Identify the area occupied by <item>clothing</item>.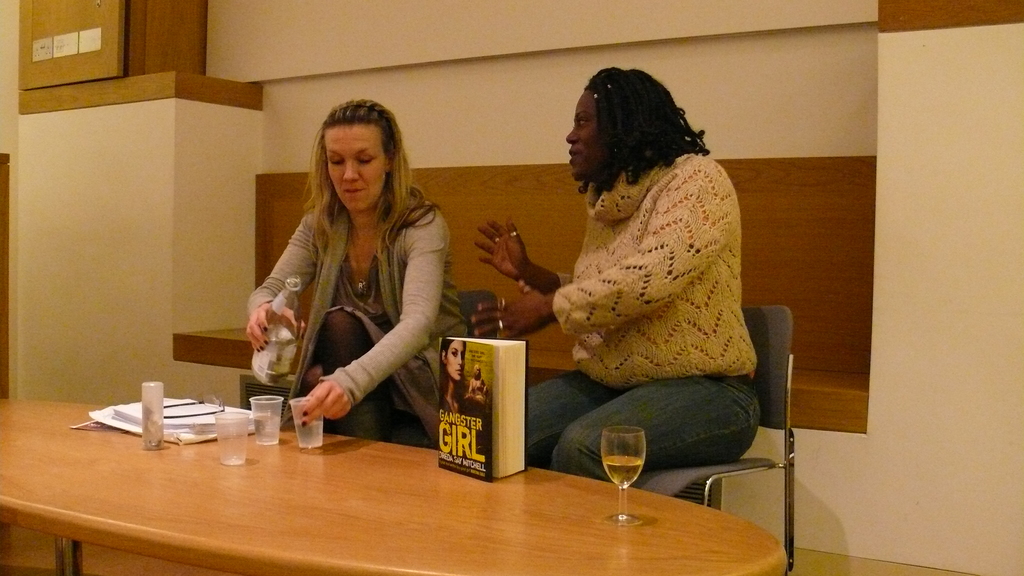
Area: BBox(250, 175, 466, 445).
